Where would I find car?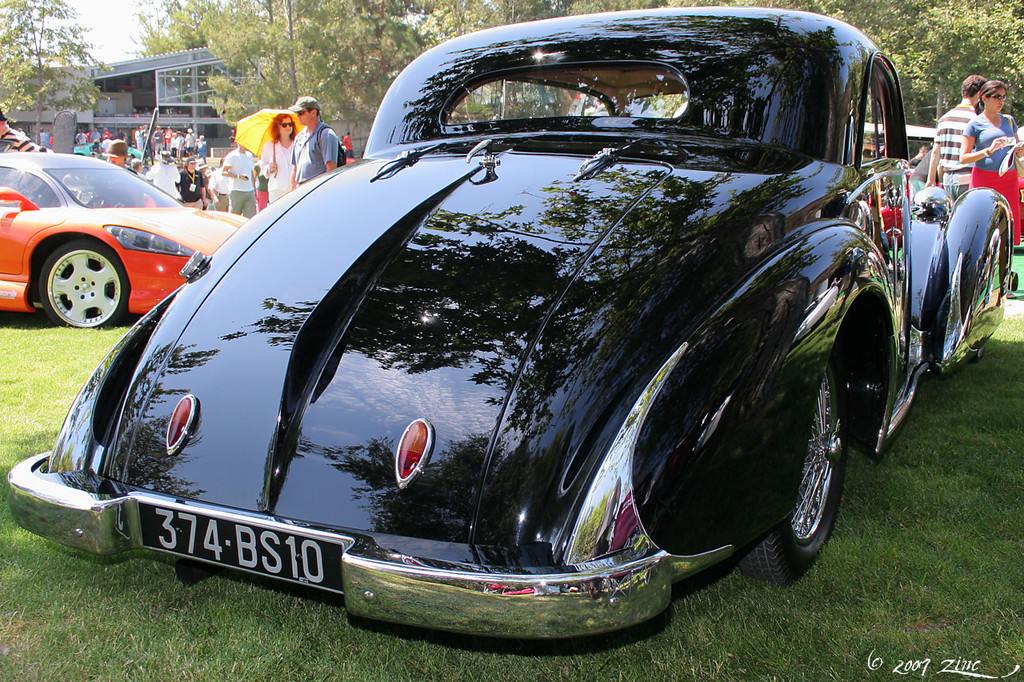
At Rect(0, 149, 266, 349).
